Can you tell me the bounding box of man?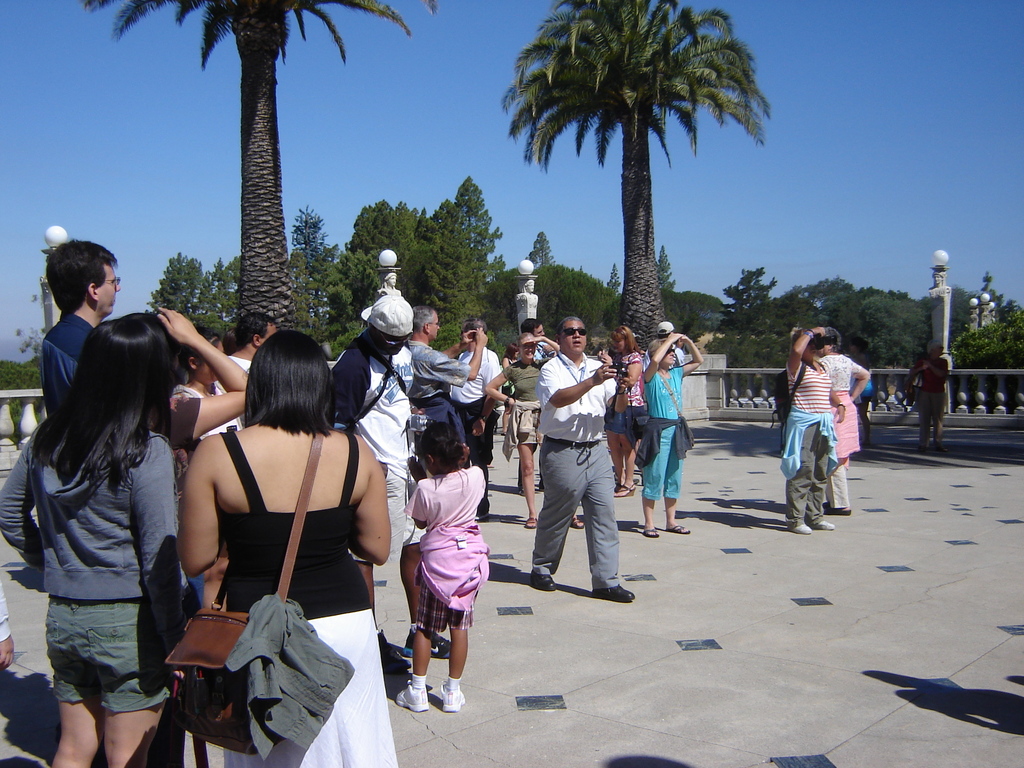
detection(408, 307, 488, 455).
